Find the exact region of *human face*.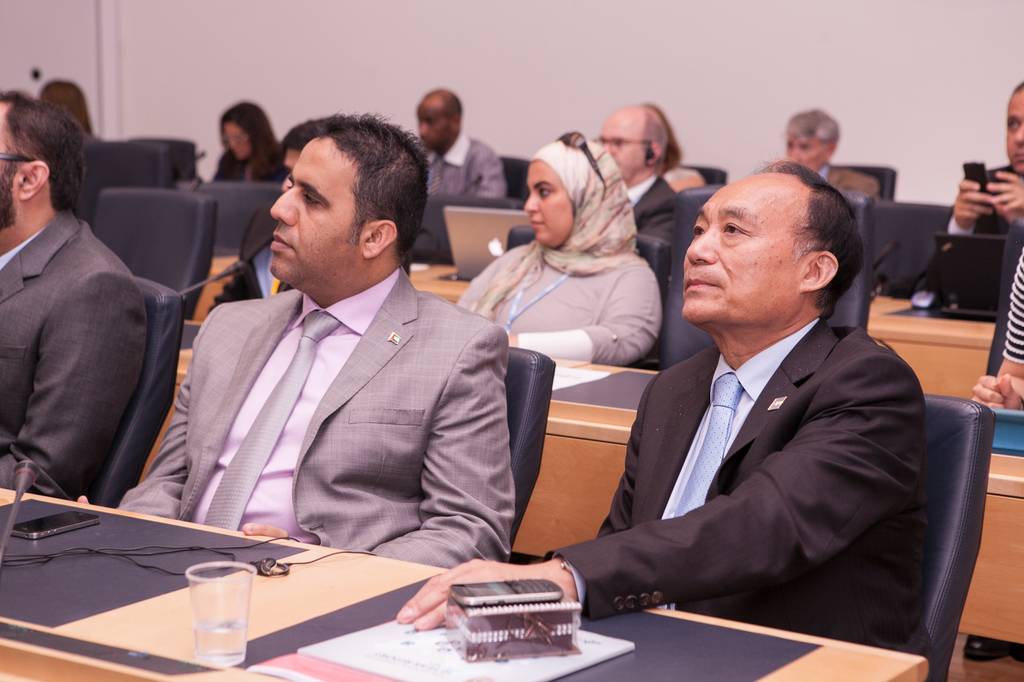
Exact region: (681,166,814,325).
